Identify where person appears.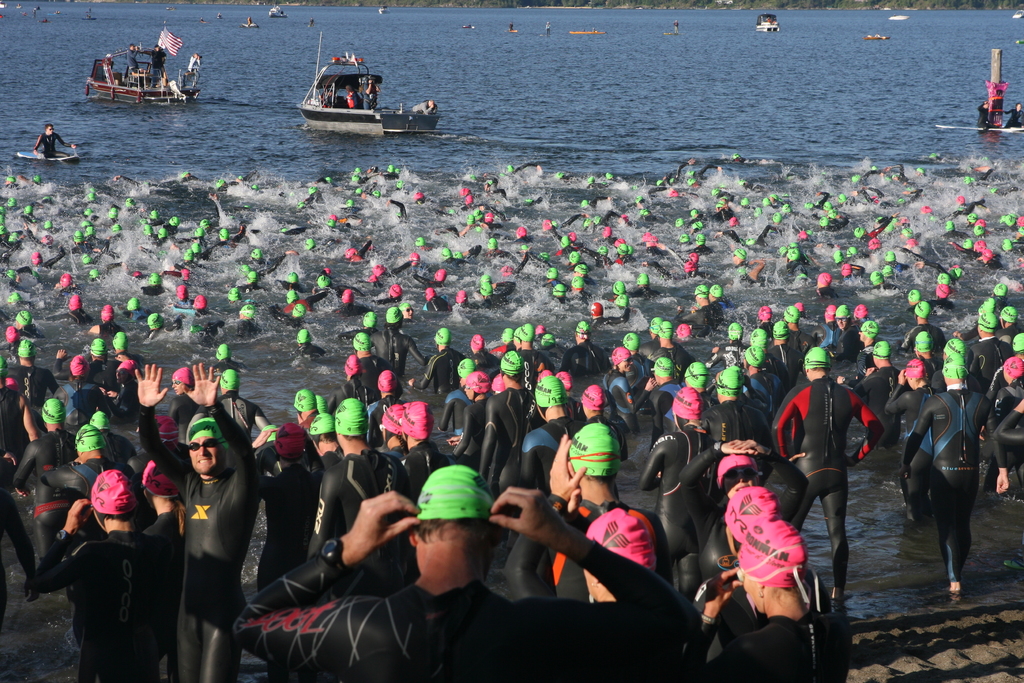
Appears at <bbox>559, 322, 608, 377</bbox>.
